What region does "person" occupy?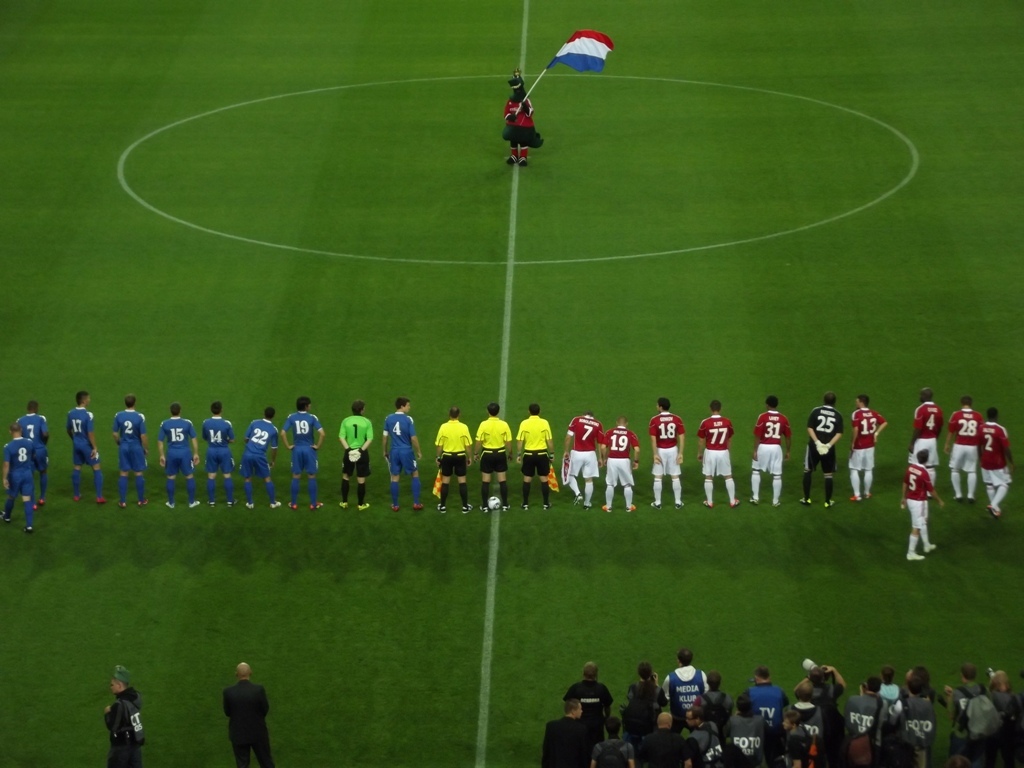
{"left": 646, "top": 393, "right": 687, "bottom": 505}.
